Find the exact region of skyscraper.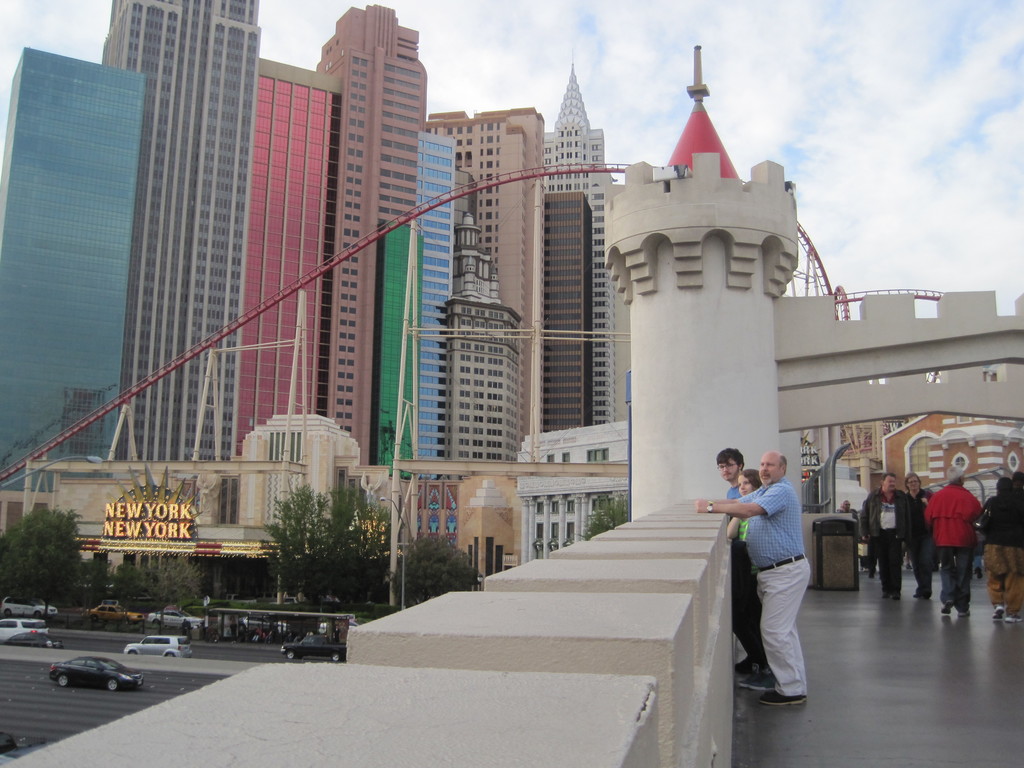
Exact region: left=0, top=41, right=152, bottom=533.
